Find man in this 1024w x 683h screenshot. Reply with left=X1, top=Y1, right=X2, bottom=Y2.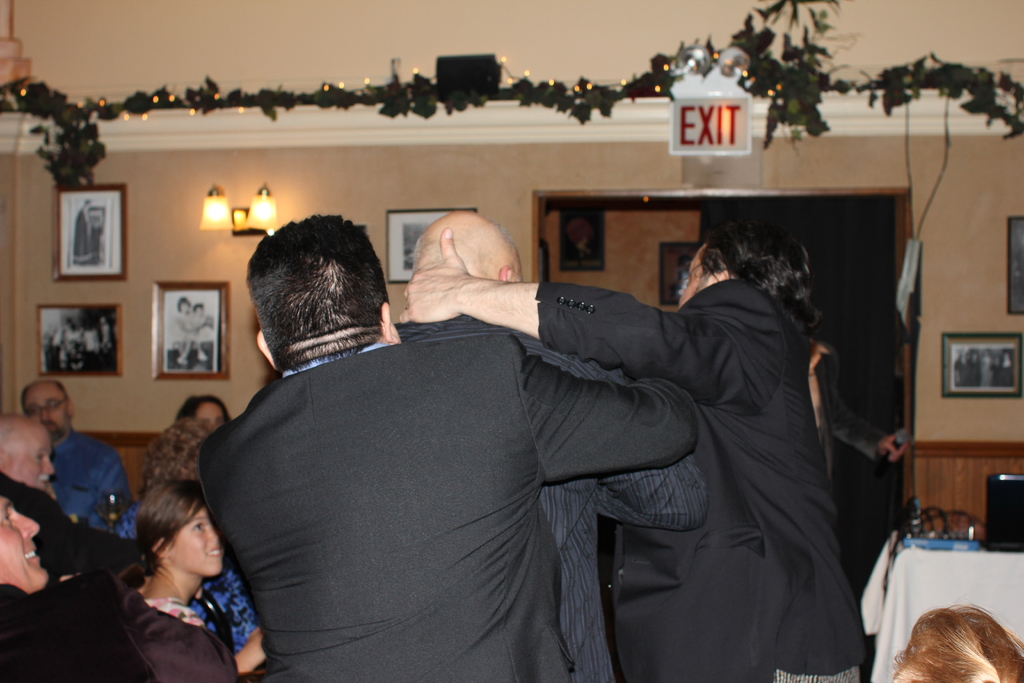
left=1, top=492, right=156, bottom=682.
